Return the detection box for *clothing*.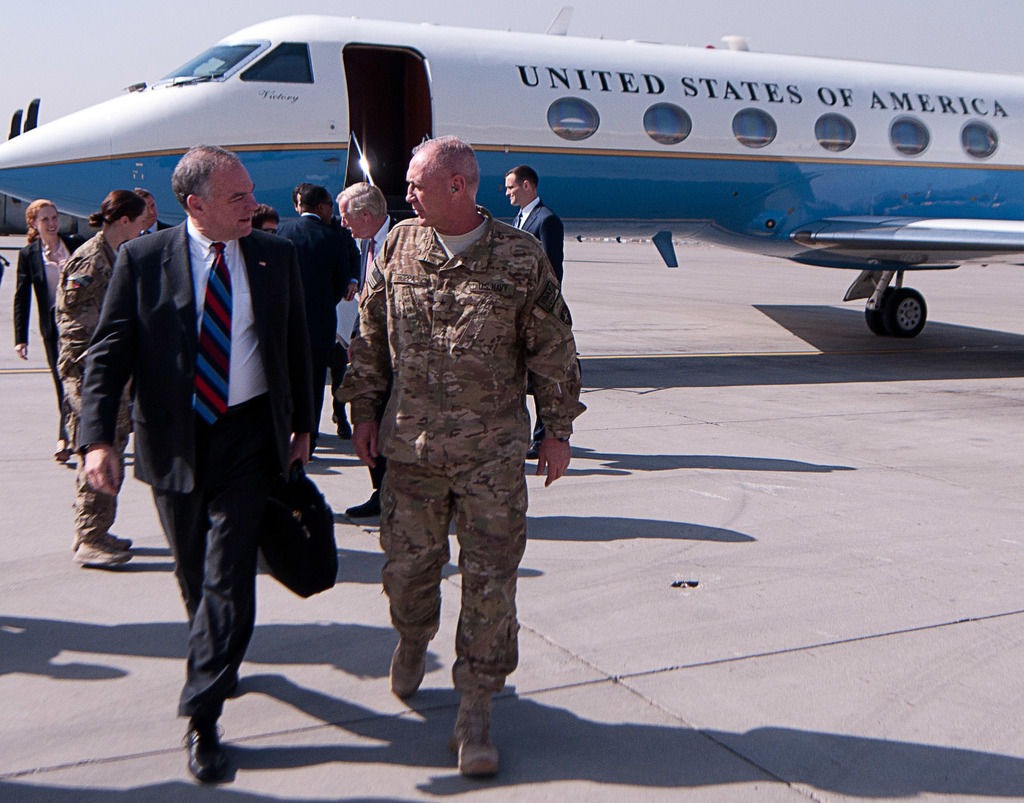
<bbox>83, 219, 324, 730</bbox>.
